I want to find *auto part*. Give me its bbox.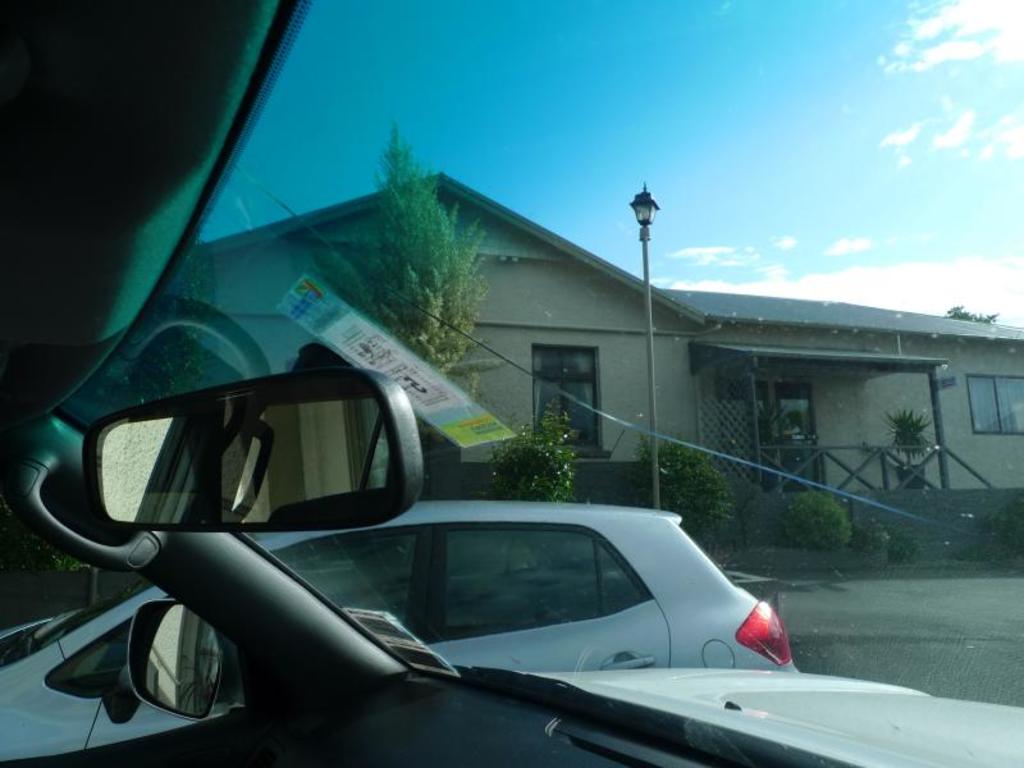
[88,385,470,561].
